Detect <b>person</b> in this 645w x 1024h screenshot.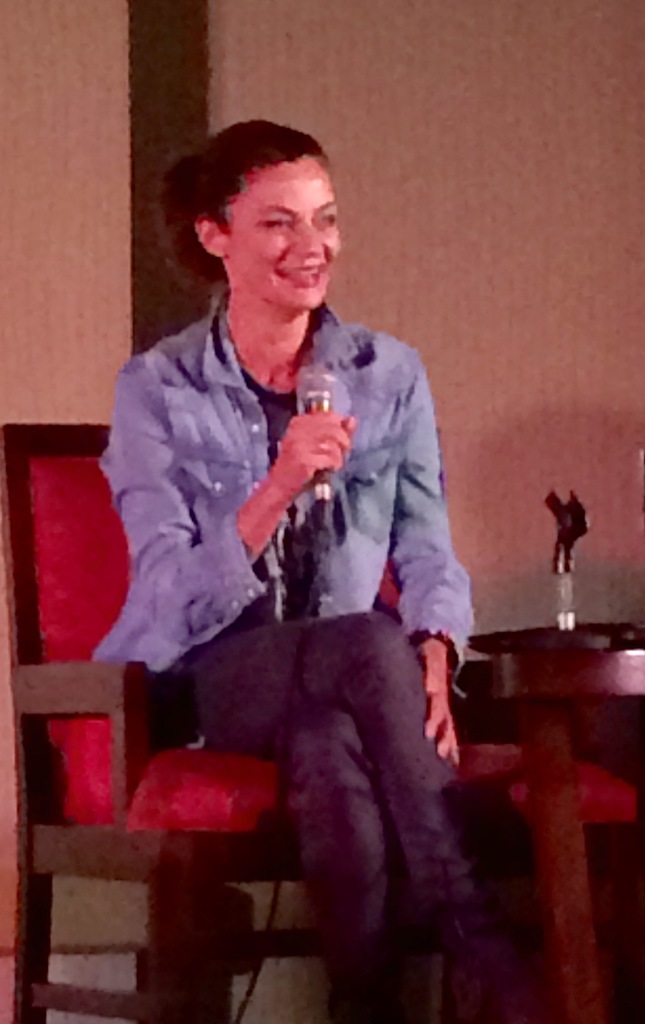
Detection: [91,130,480,1013].
